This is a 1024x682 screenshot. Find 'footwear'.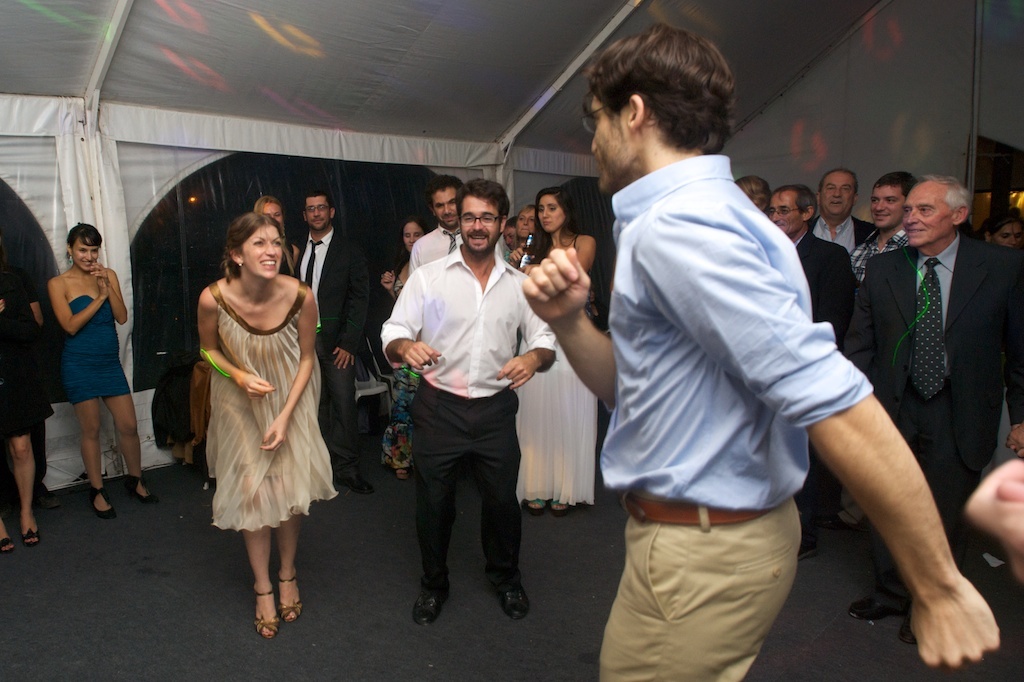
Bounding box: bbox(86, 485, 116, 521).
